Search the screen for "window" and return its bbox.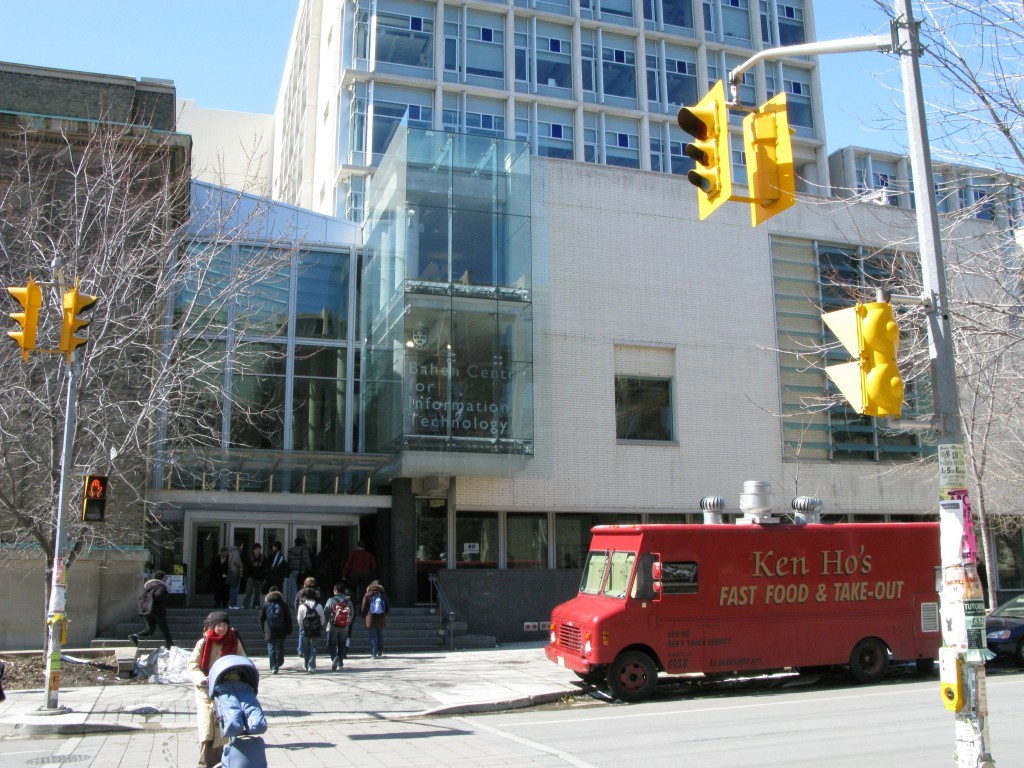
Found: rect(373, 104, 439, 149).
